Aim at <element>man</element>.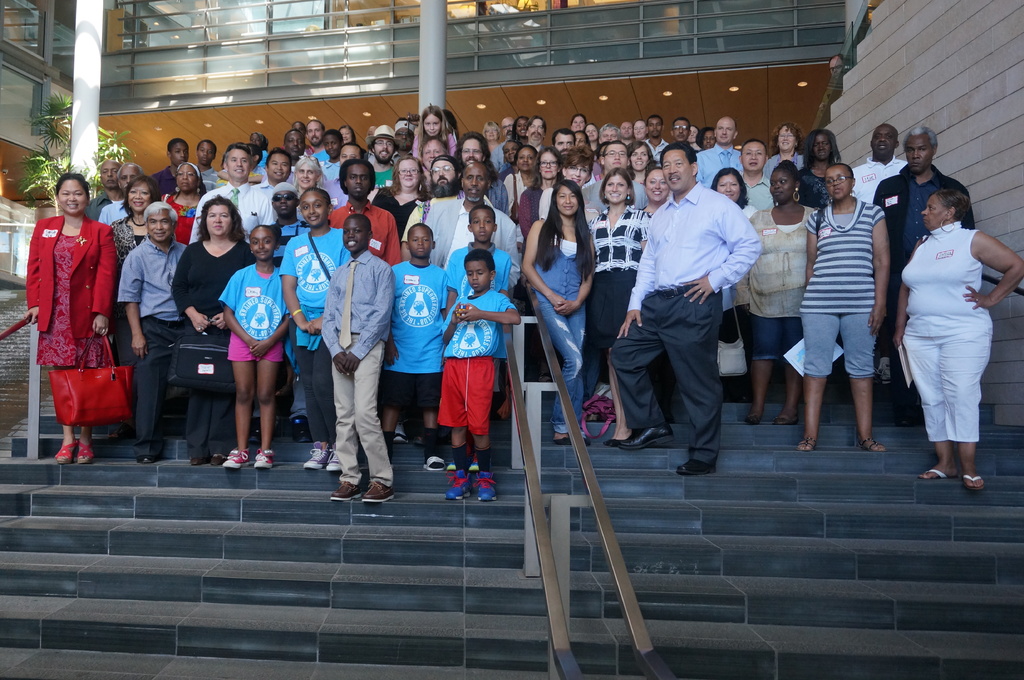
Aimed at bbox=(190, 140, 278, 246).
